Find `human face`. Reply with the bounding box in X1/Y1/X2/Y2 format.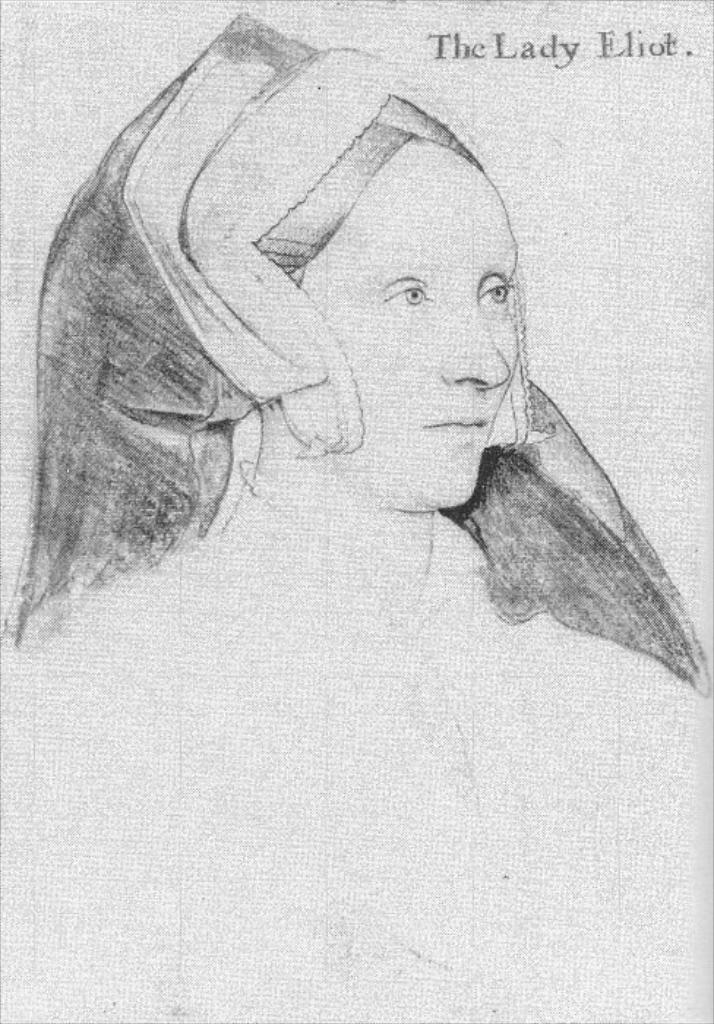
303/139/514/509.
